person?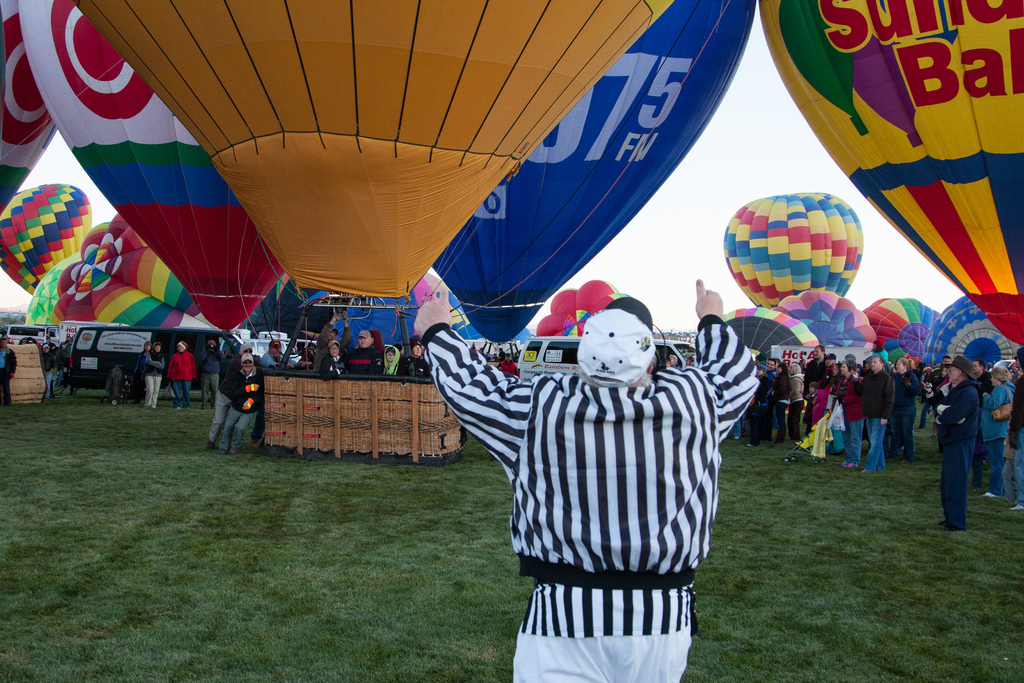
select_region(0, 335, 17, 406)
